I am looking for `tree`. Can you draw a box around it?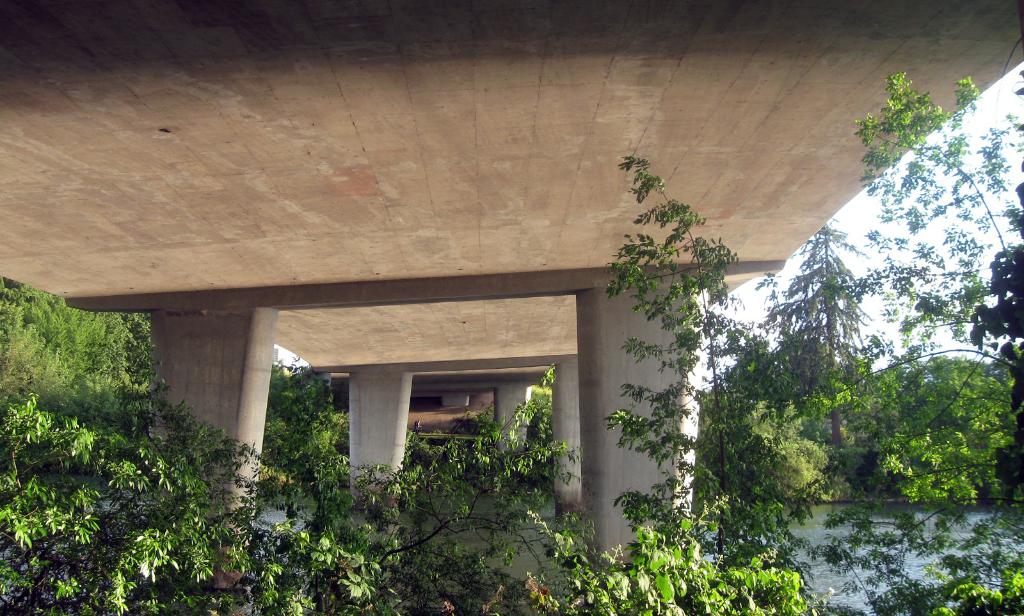
Sure, the bounding box is {"x1": 849, "y1": 69, "x2": 1023, "y2": 612}.
